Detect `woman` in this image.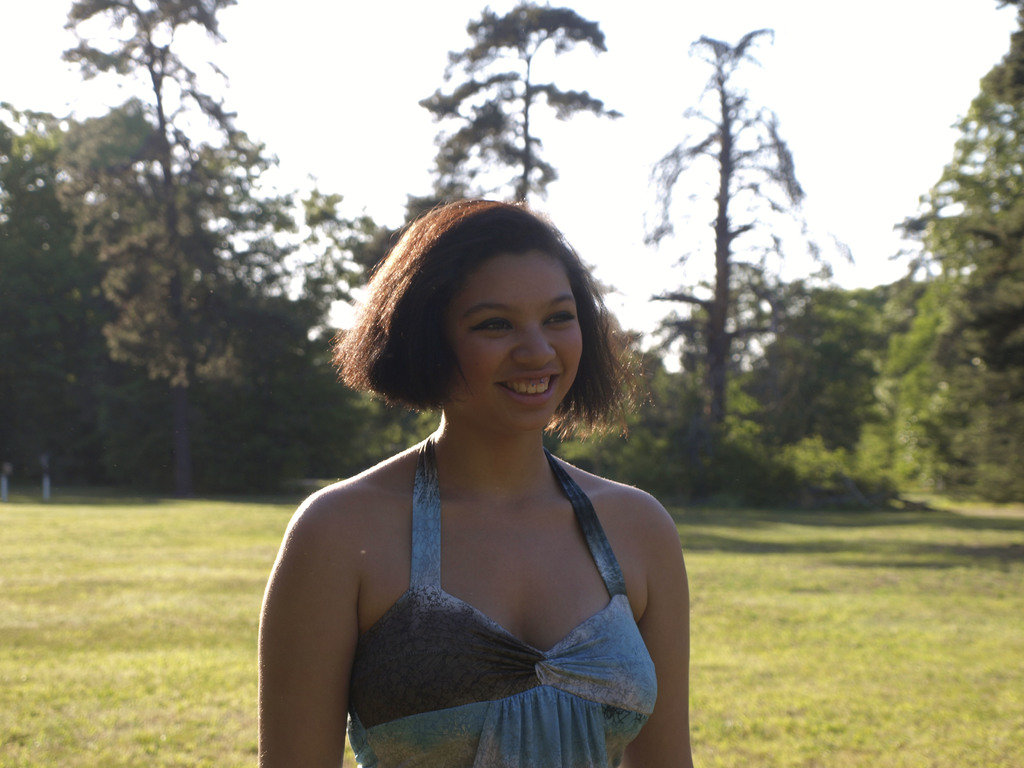
Detection: {"x1": 237, "y1": 188, "x2": 709, "y2": 767}.
